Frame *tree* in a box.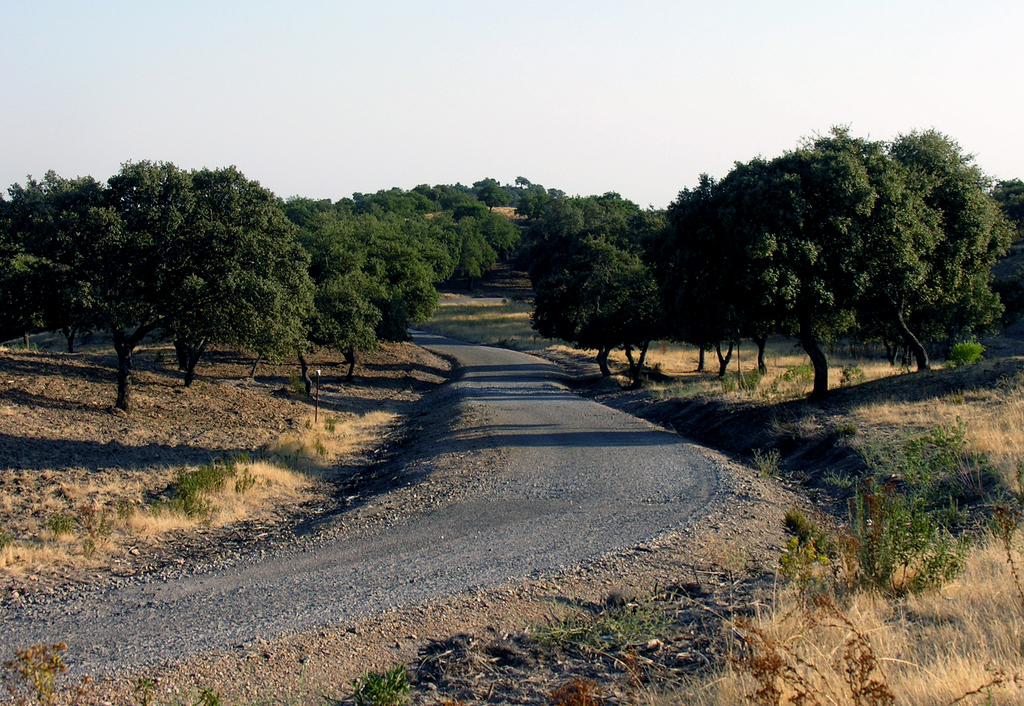
l=335, t=200, r=444, b=282.
